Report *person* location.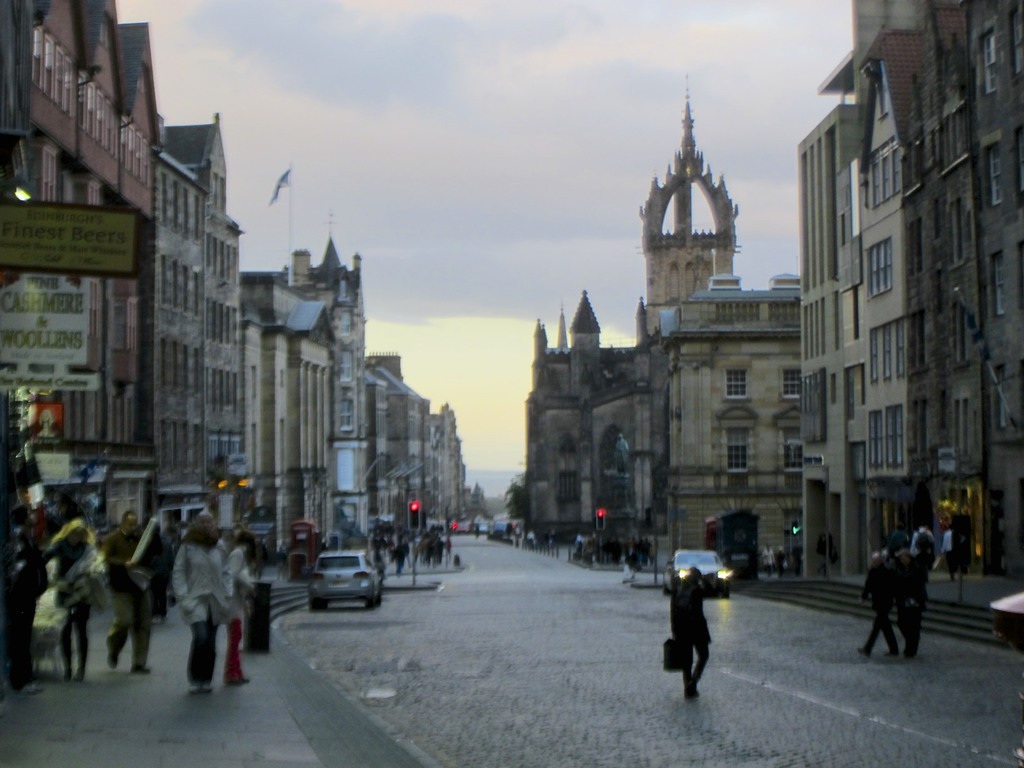
Report: left=941, top=524, right=961, bottom=580.
